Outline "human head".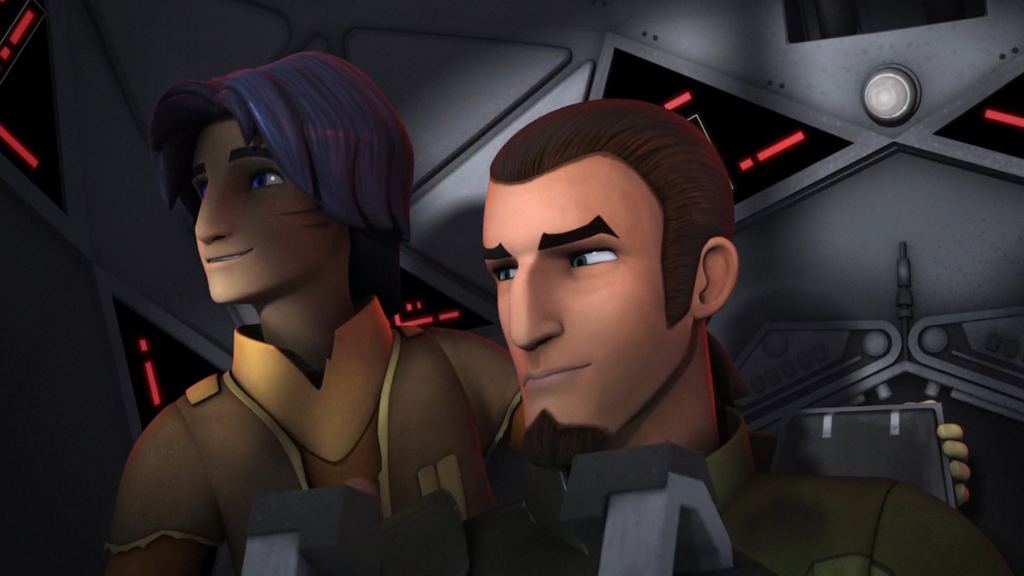
Outline: <box>480,114,746,395</box>.
